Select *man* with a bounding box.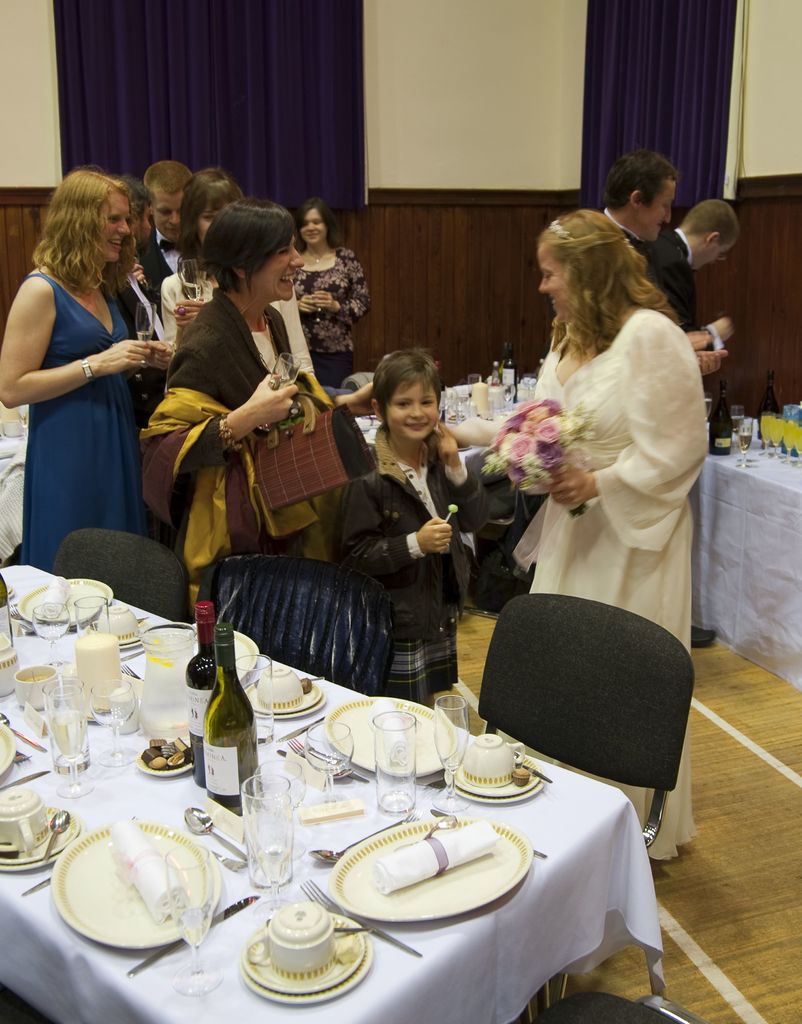
left=133, top=160, right=193, bottom=310.
